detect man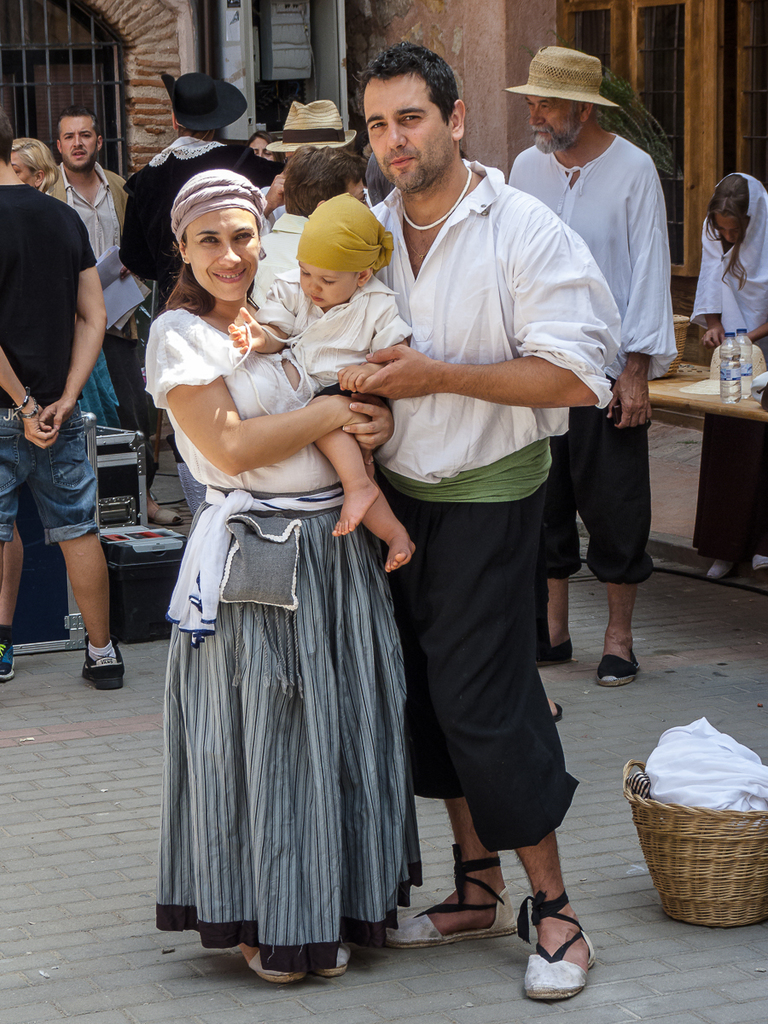
[x1=503, y1=40, x2=689, y2=688]
